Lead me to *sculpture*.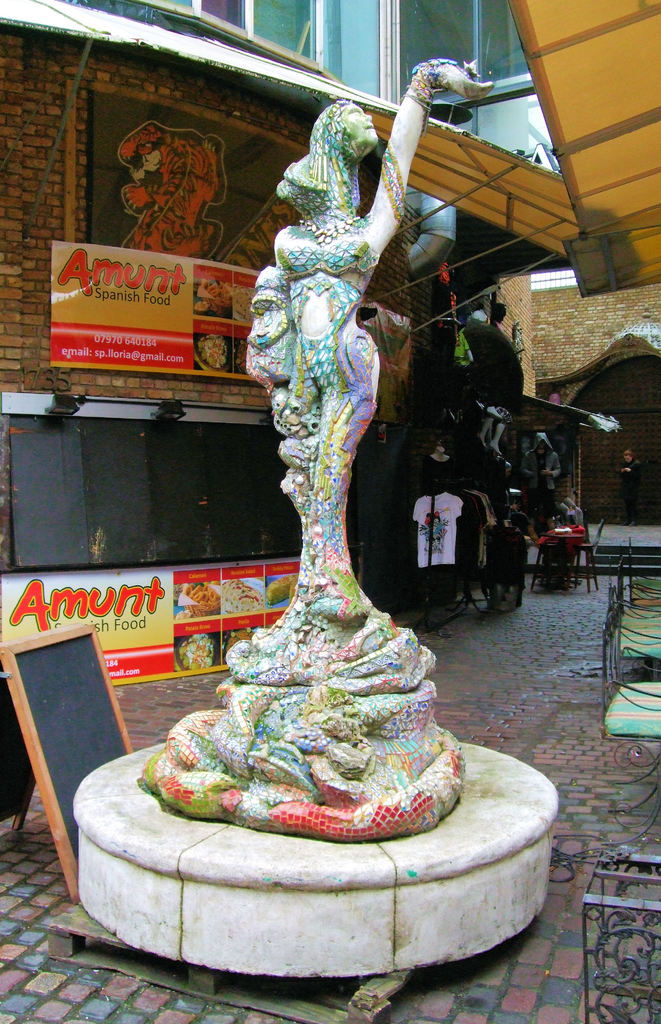
Lead to {"left": 131, "top": 53, "right": 503, "bottom": 838}.
